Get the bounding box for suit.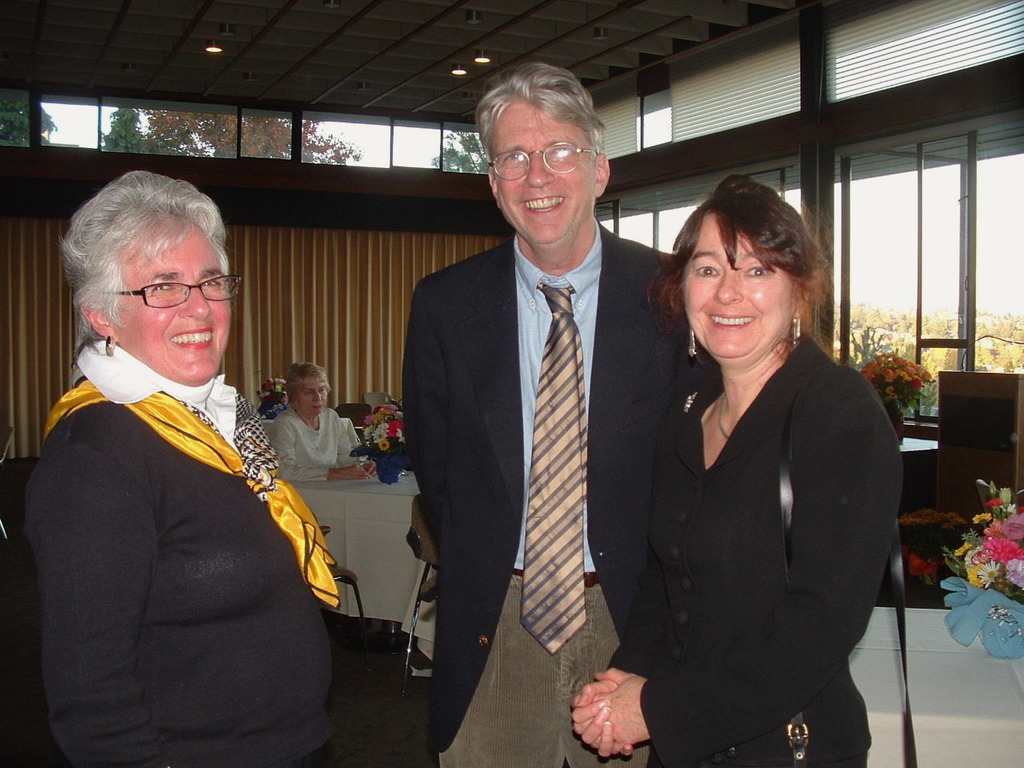
(398,211,697,767).
